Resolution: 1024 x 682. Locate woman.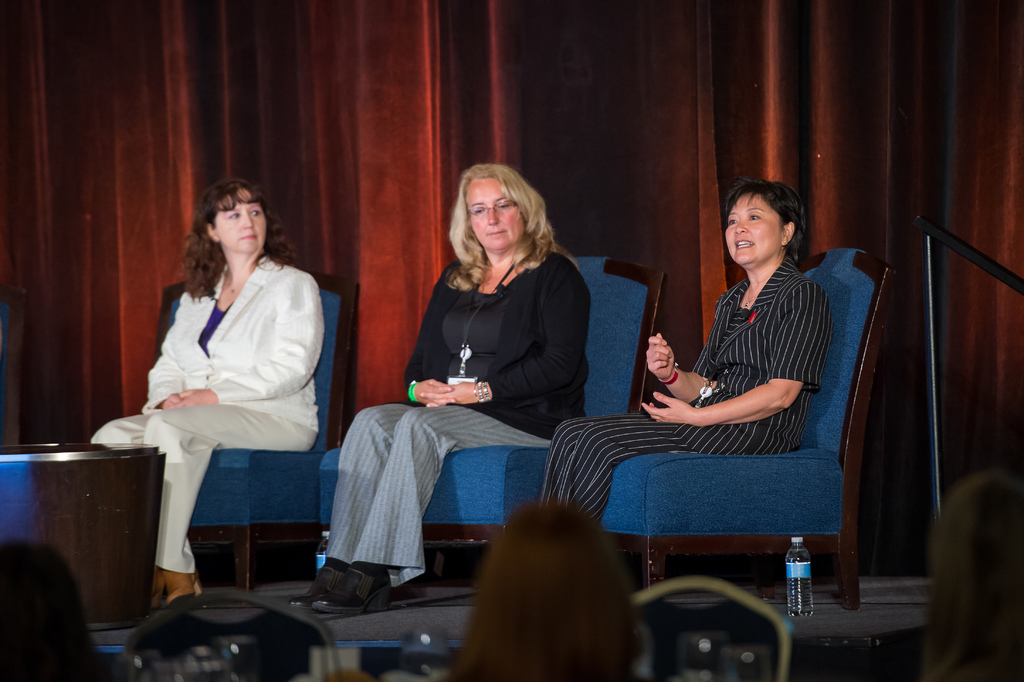
287:163:594:611.
